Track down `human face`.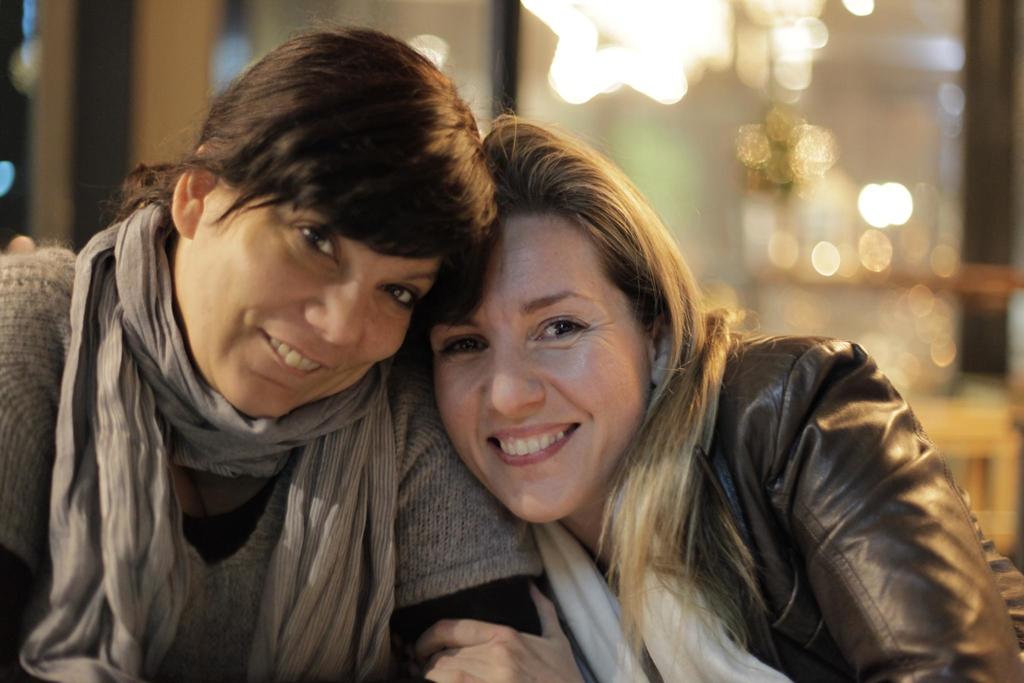
Tracked to 423,210,652,520.
